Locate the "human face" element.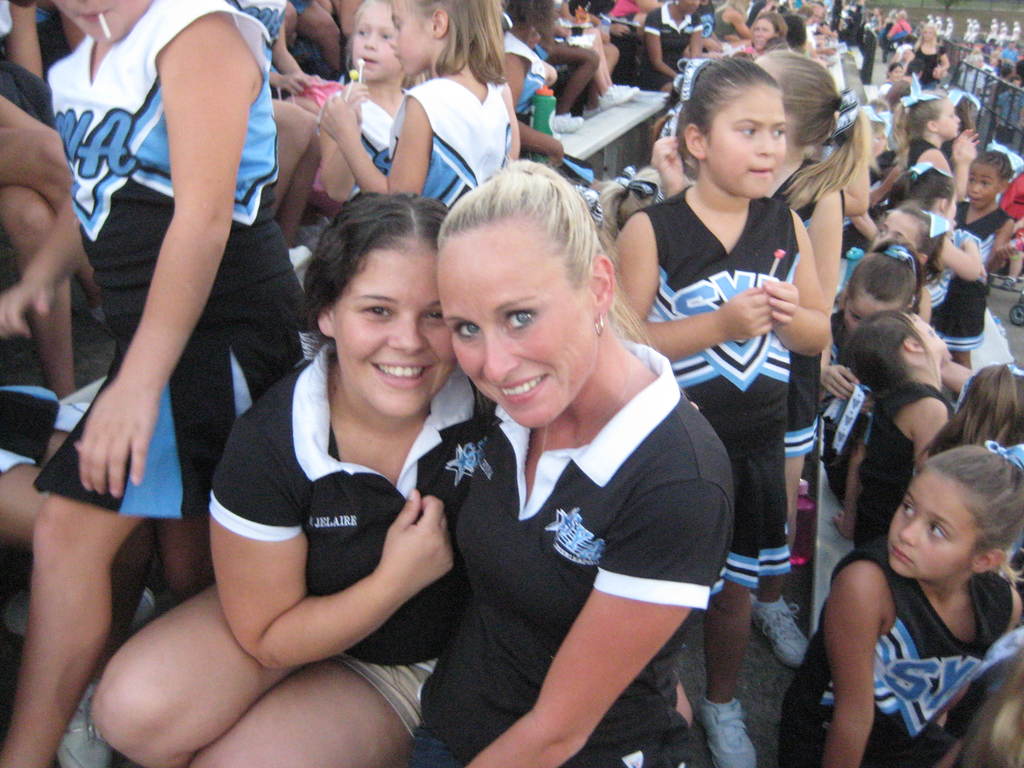
Element bbox: {"left": 54, "top": 0, "right": 154, "bottom": 53}.
